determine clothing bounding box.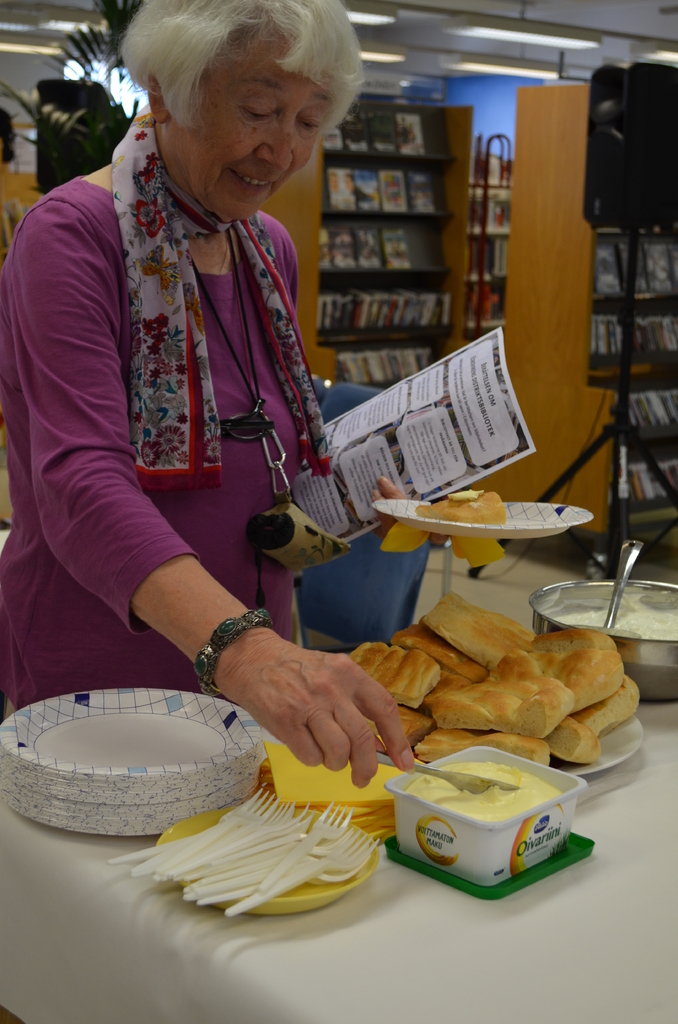
Determined: {"left": 28, "top": 87, "right": 369, "bottom": 737}.
